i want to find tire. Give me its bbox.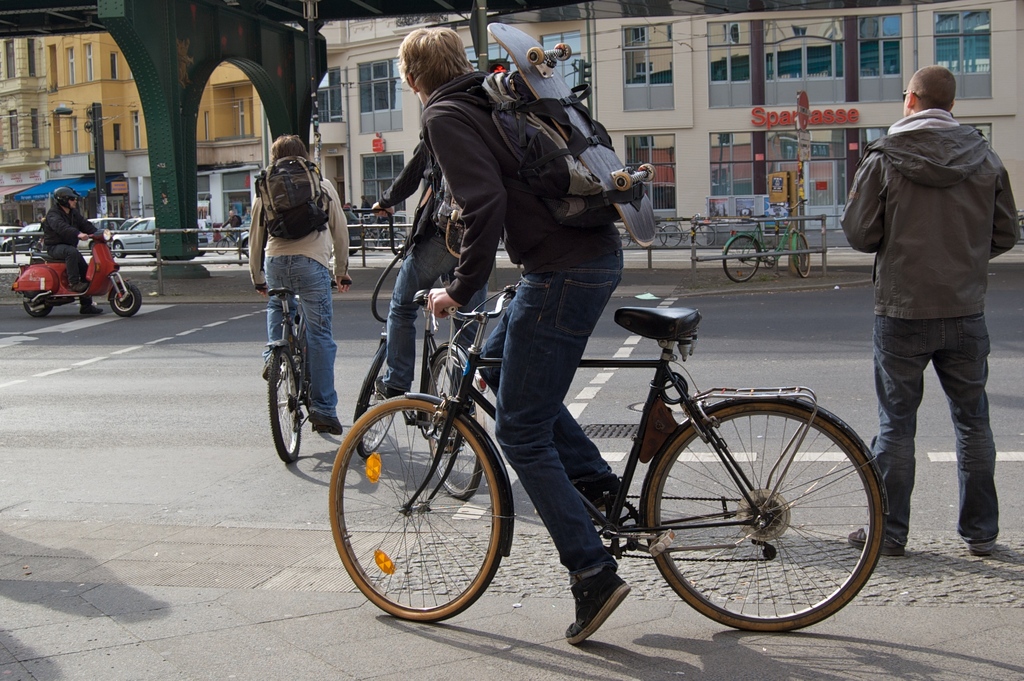
{"x1": 357, "y1": 346, "x2": 397, "y2": 454}.
